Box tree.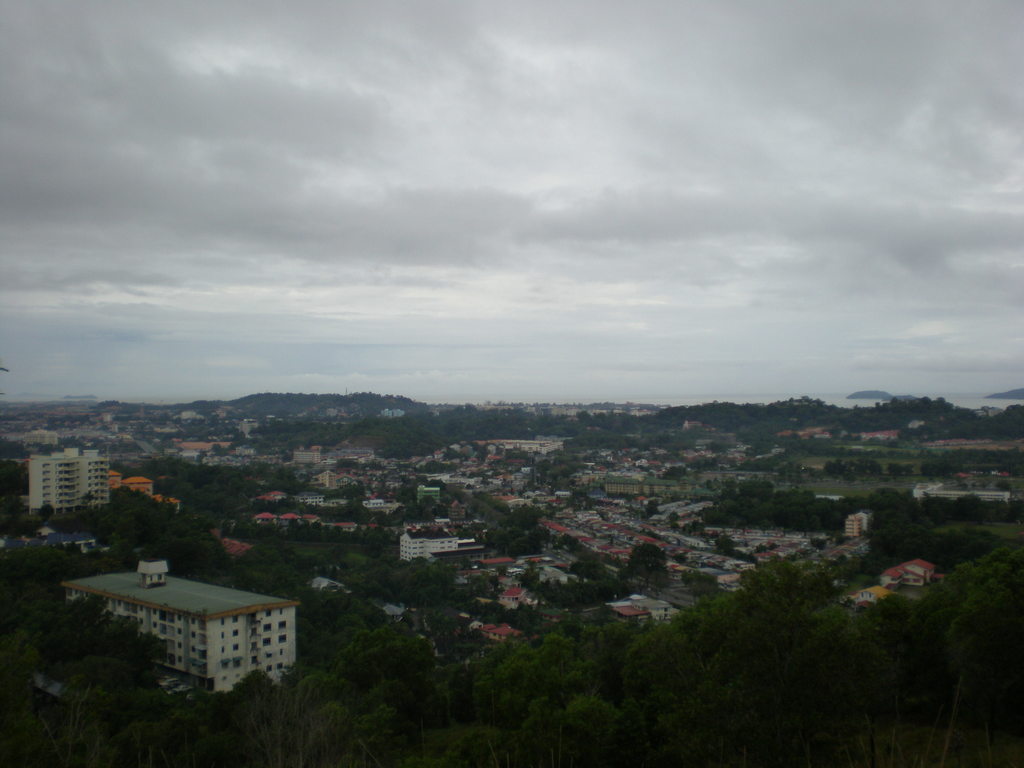
crop(371, 544, 479, 630).
